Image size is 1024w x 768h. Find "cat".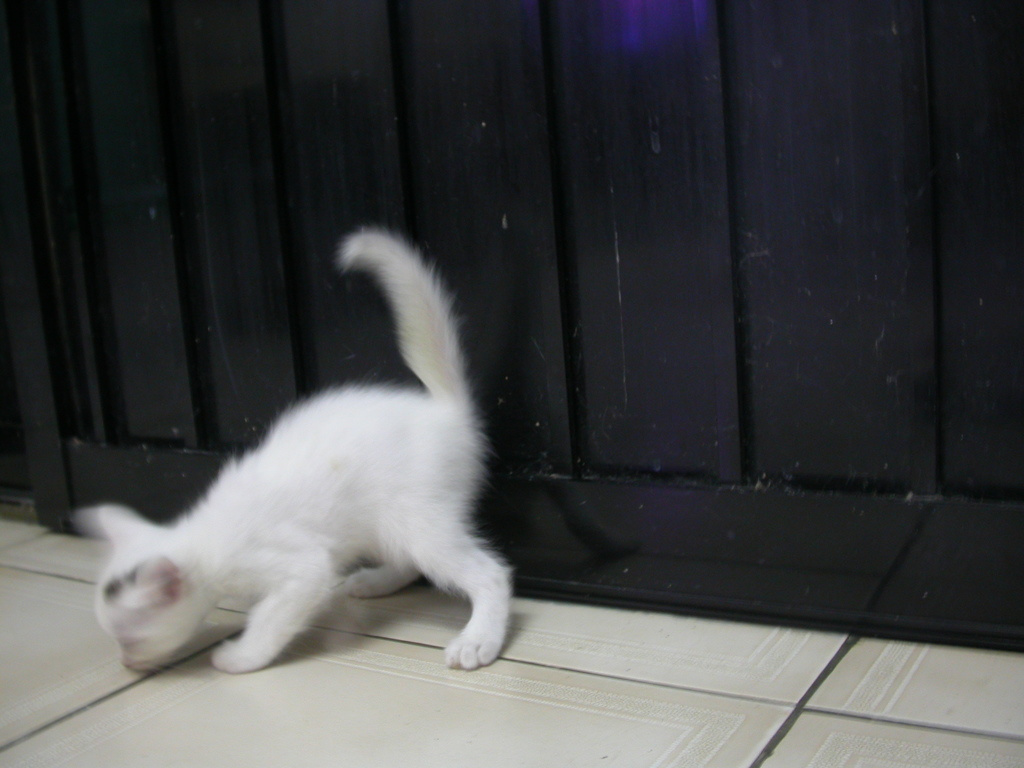
75/225/516/684.
